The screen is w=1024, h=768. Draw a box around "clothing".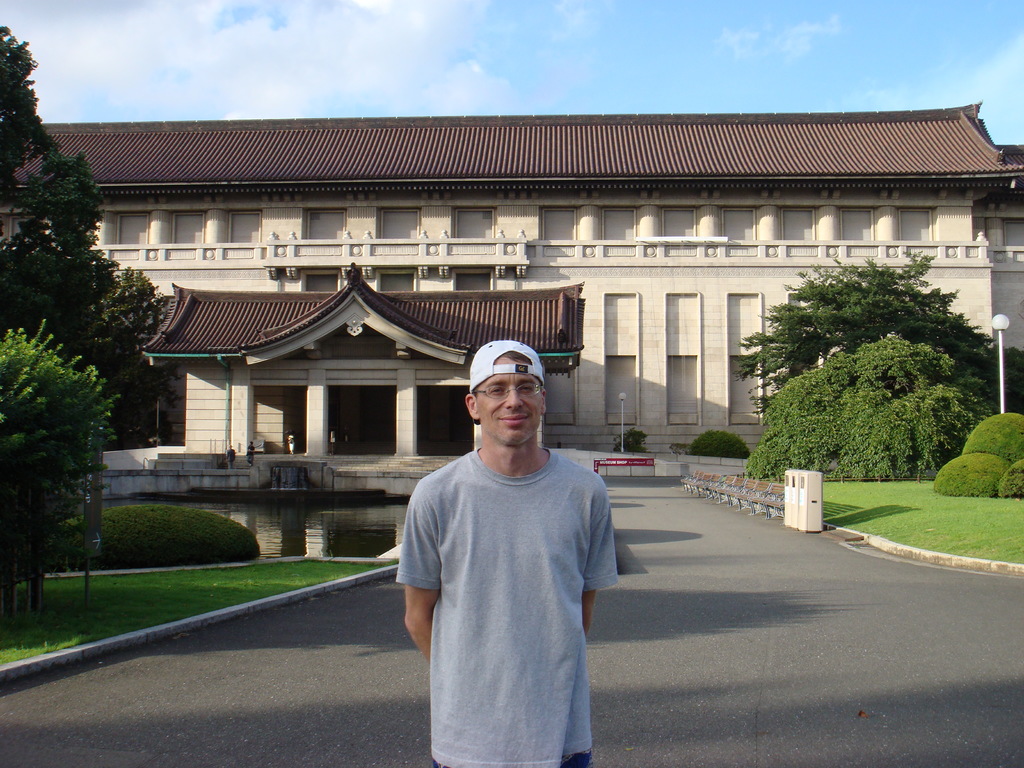
(390,450,622,767).
